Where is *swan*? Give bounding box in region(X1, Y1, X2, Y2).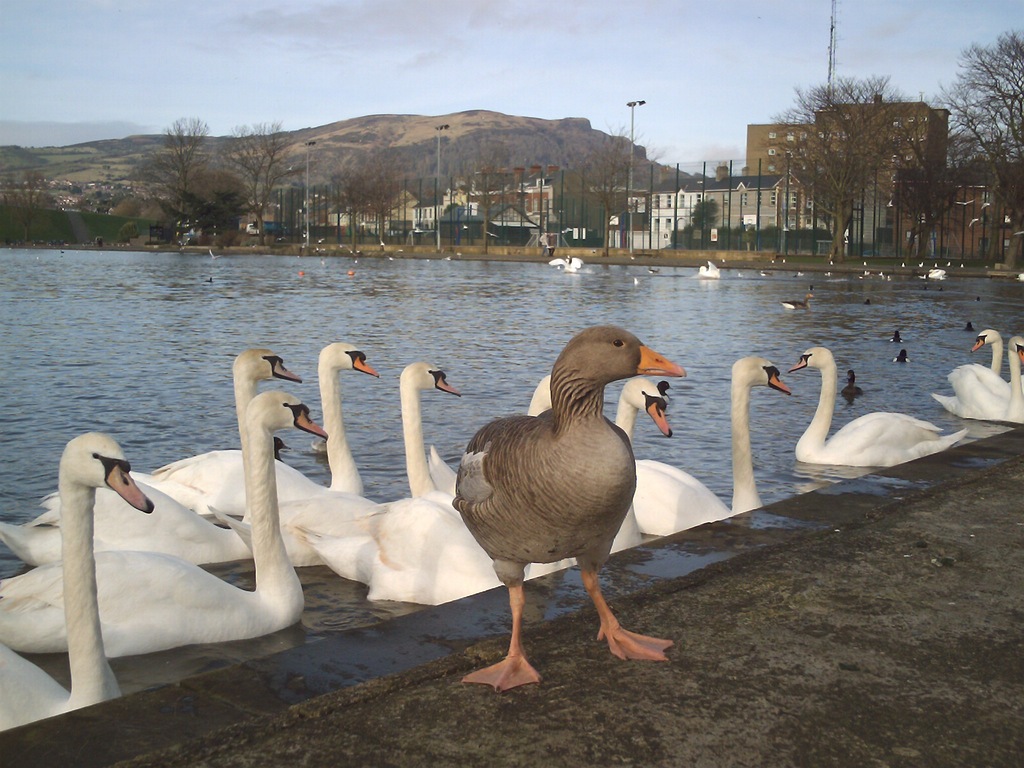
region(0, 426, 150, 741).
